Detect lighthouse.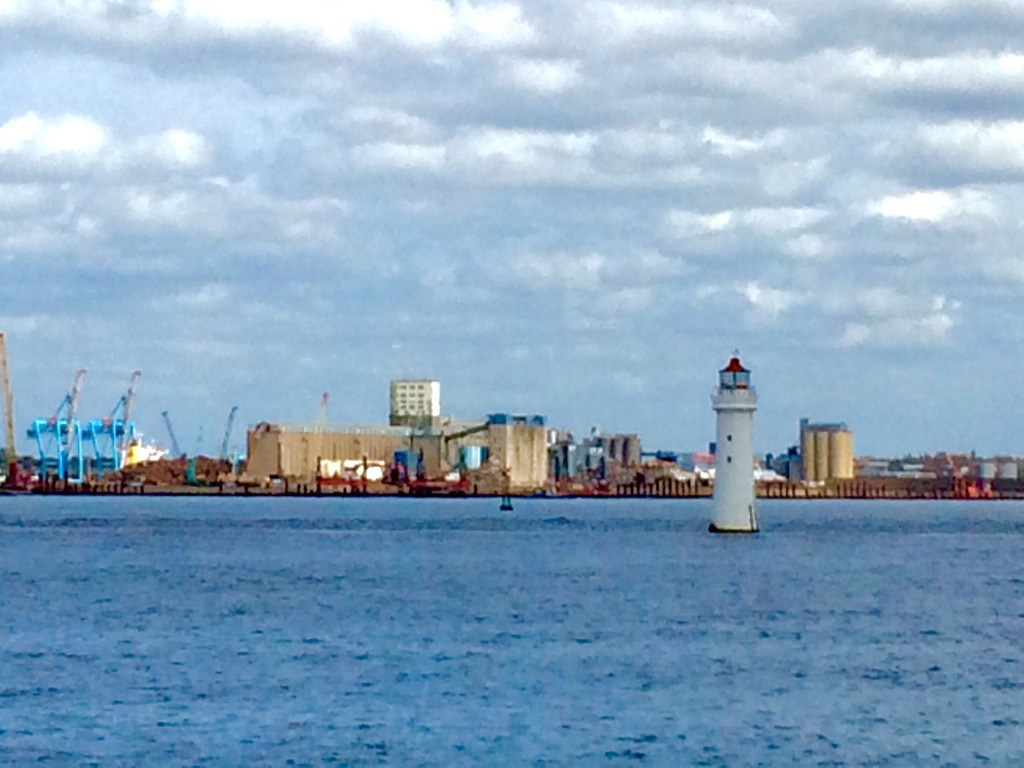
Detected at bbox=(712, 344, 758, 529).
